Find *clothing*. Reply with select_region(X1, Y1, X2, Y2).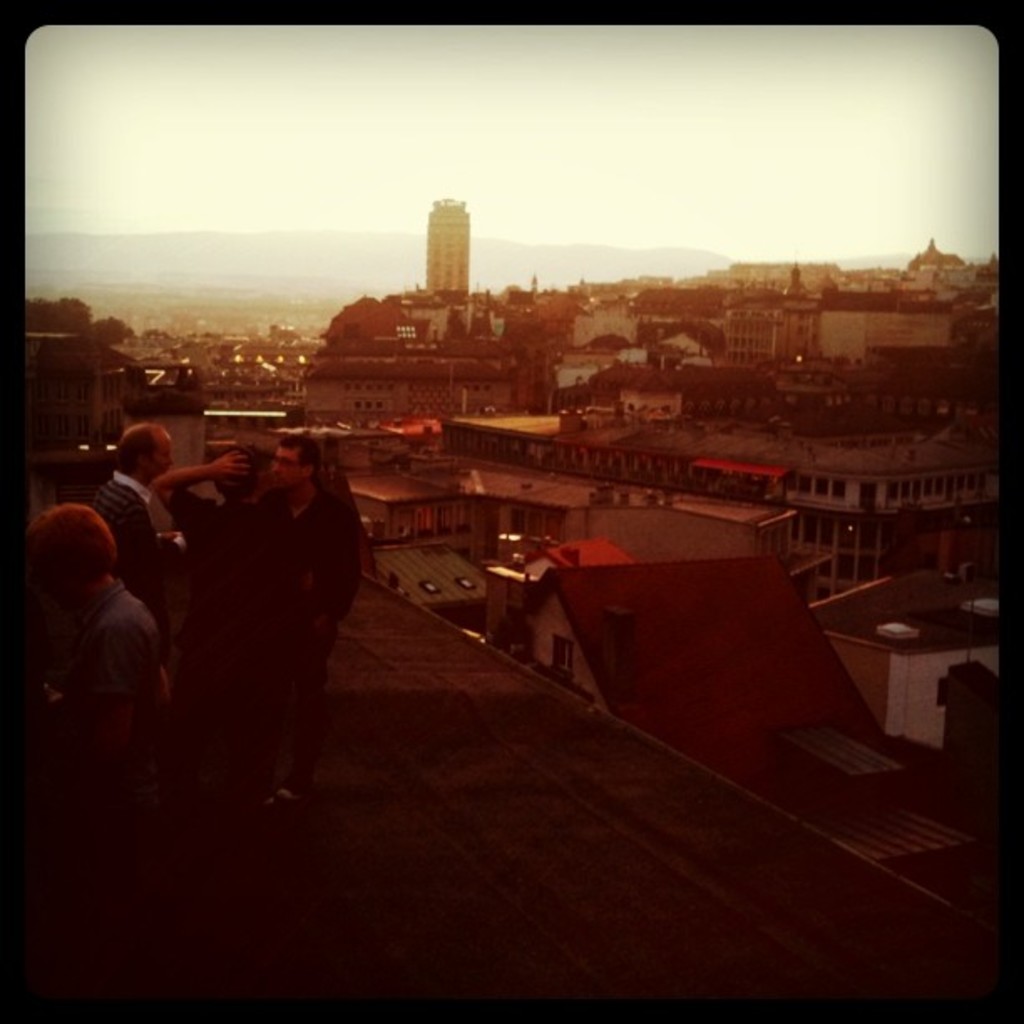
select_region(104, 462, 167, 599).
